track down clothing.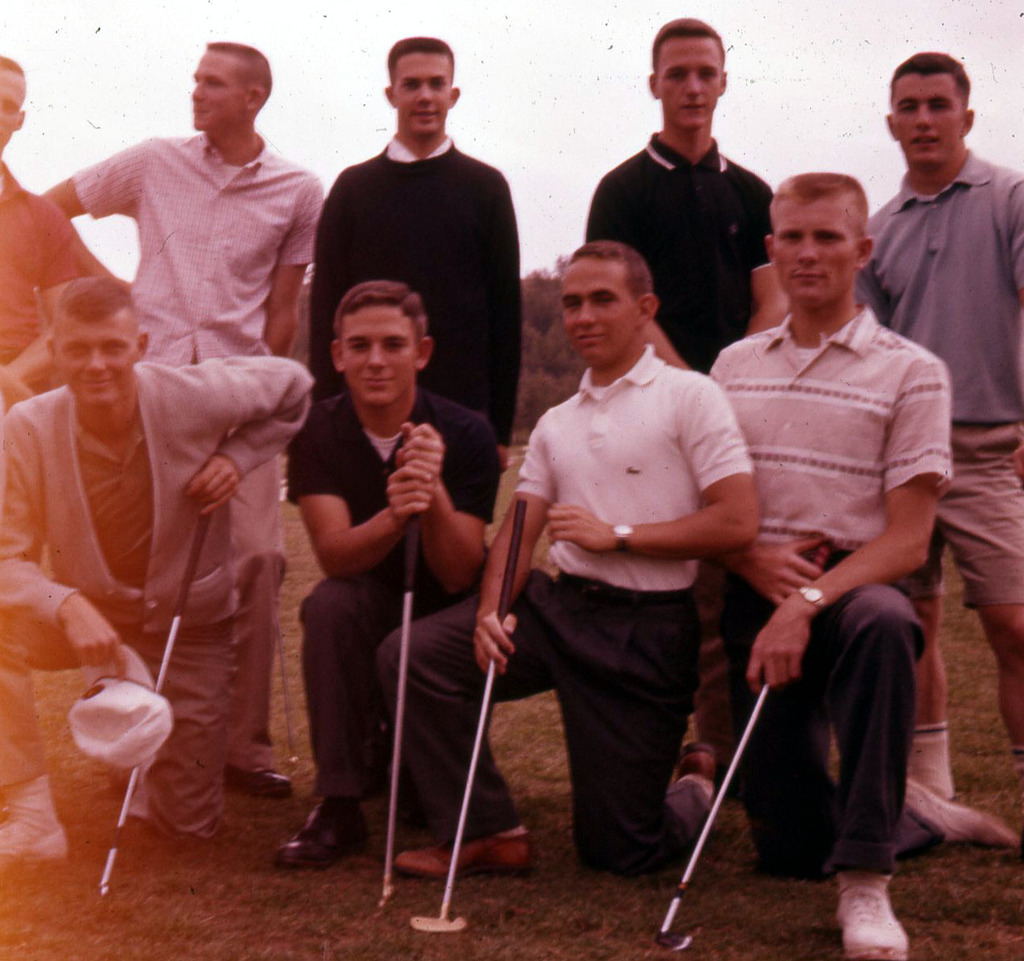
Tracked to 0/158/117/405.
